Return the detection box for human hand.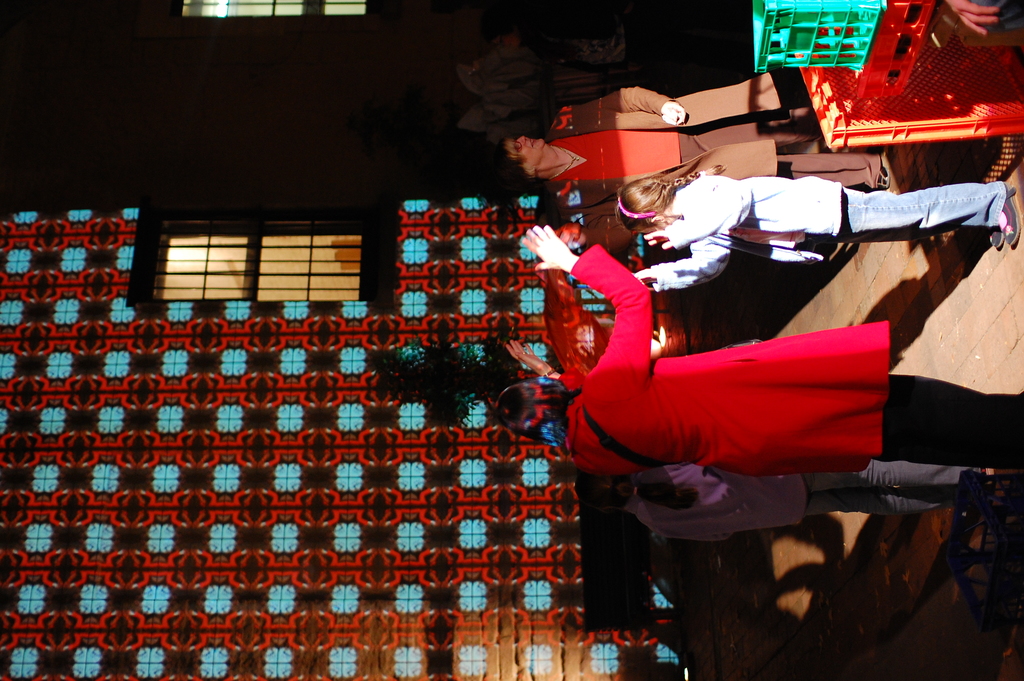
<box>554,225,585,251</box>.
